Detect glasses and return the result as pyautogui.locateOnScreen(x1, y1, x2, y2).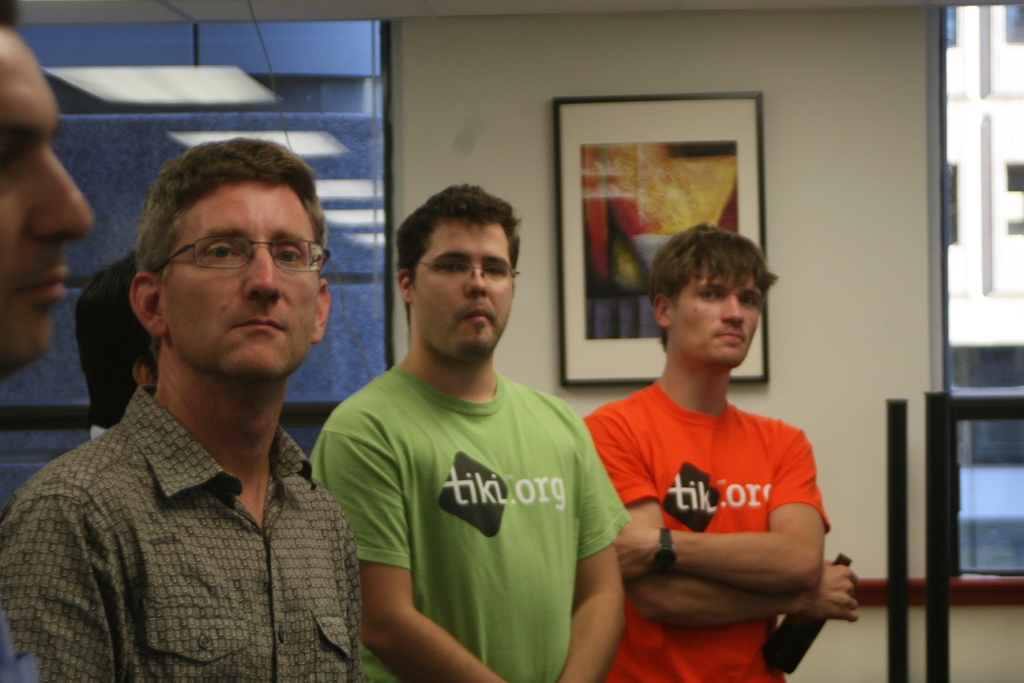
pyautogui.locateOnScreen(140, 227, 313, 284).
